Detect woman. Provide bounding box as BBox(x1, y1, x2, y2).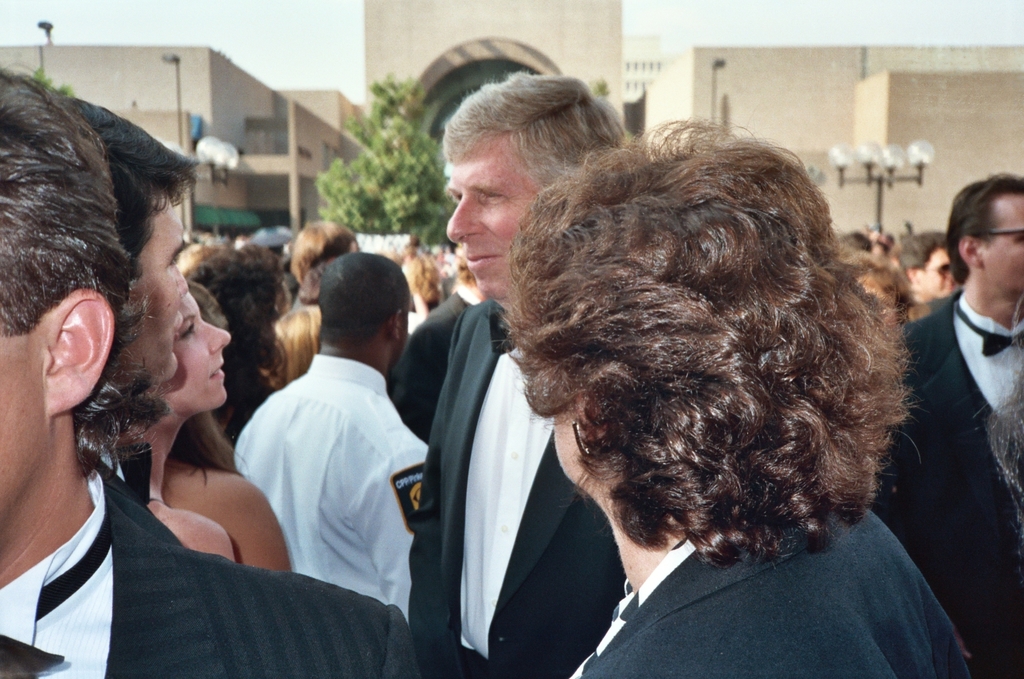
BBox(113, 291, 238, 562).
